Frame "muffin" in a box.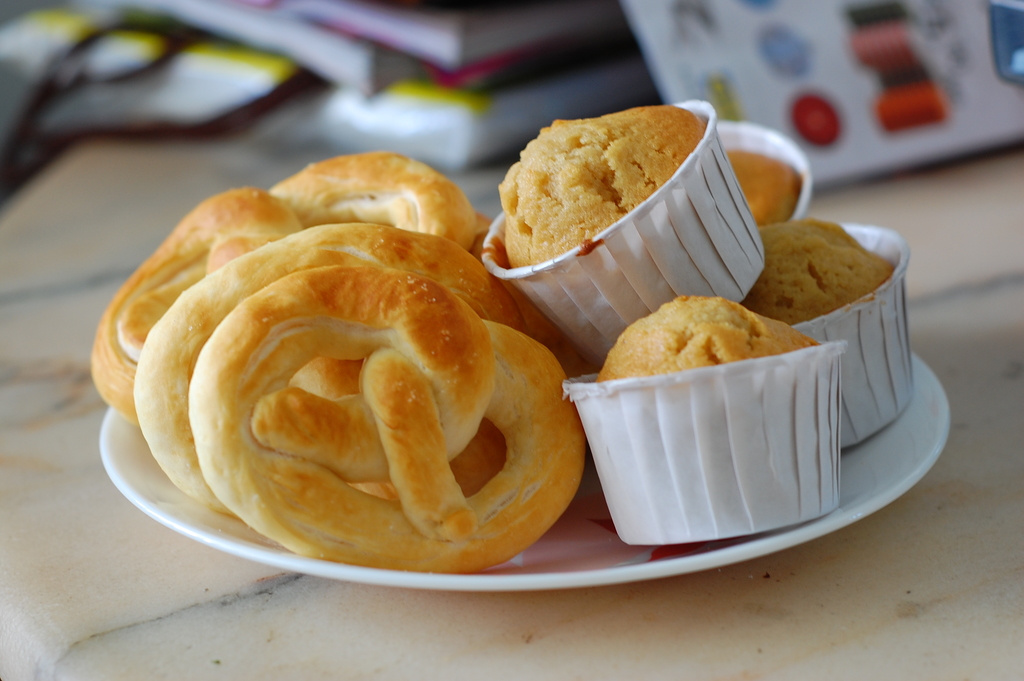
(left=561, top=297, right=850, bottom=548).
